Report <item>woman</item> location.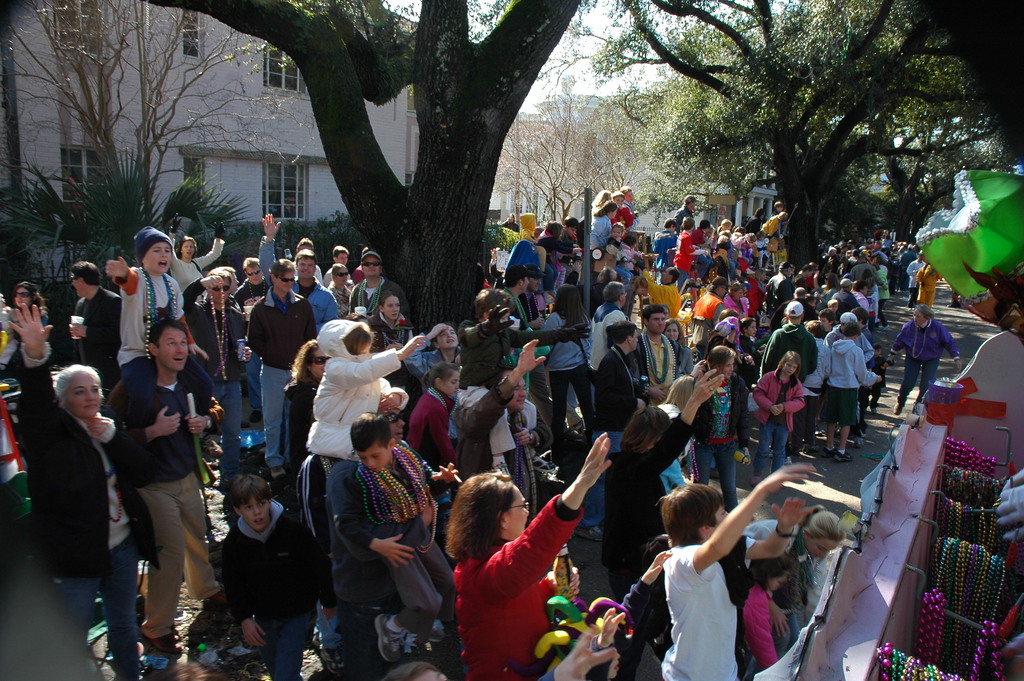
Report: <box>489,248,505,291</box>.
